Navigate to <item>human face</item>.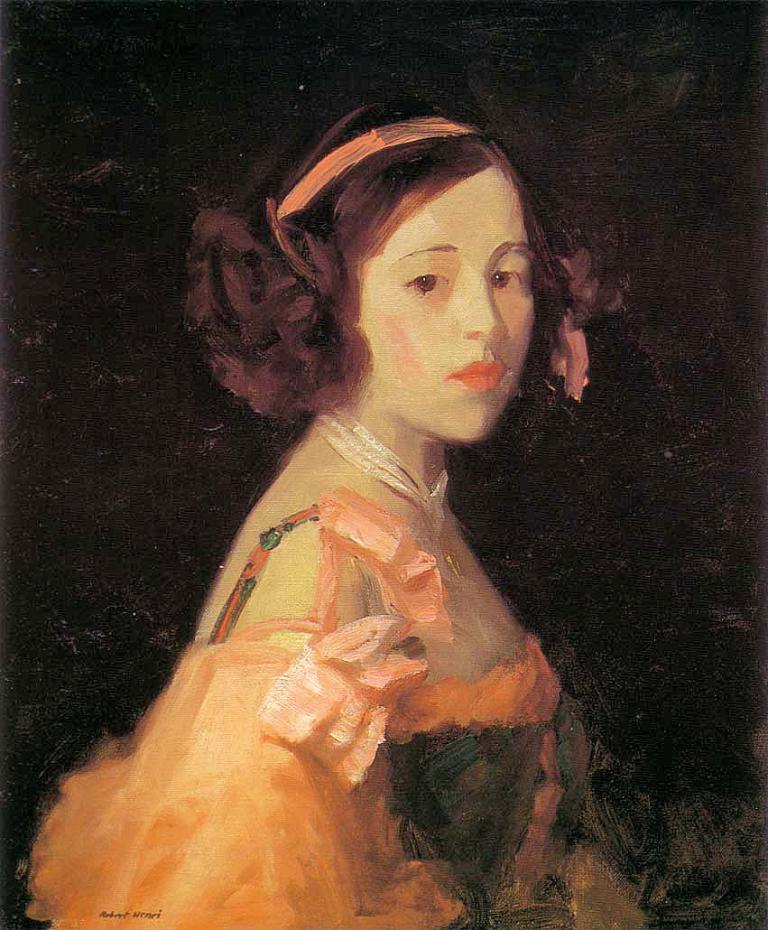
Navigation target: 360/170/533/440.
